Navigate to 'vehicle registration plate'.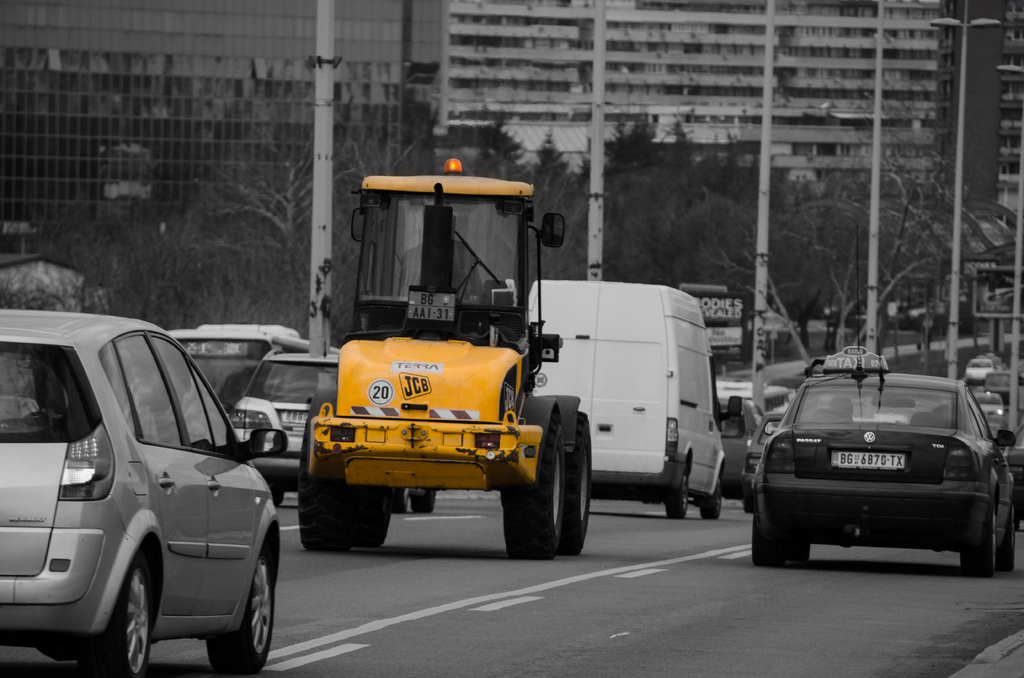
Navigation target: crop(828, 449, 906, 470).
